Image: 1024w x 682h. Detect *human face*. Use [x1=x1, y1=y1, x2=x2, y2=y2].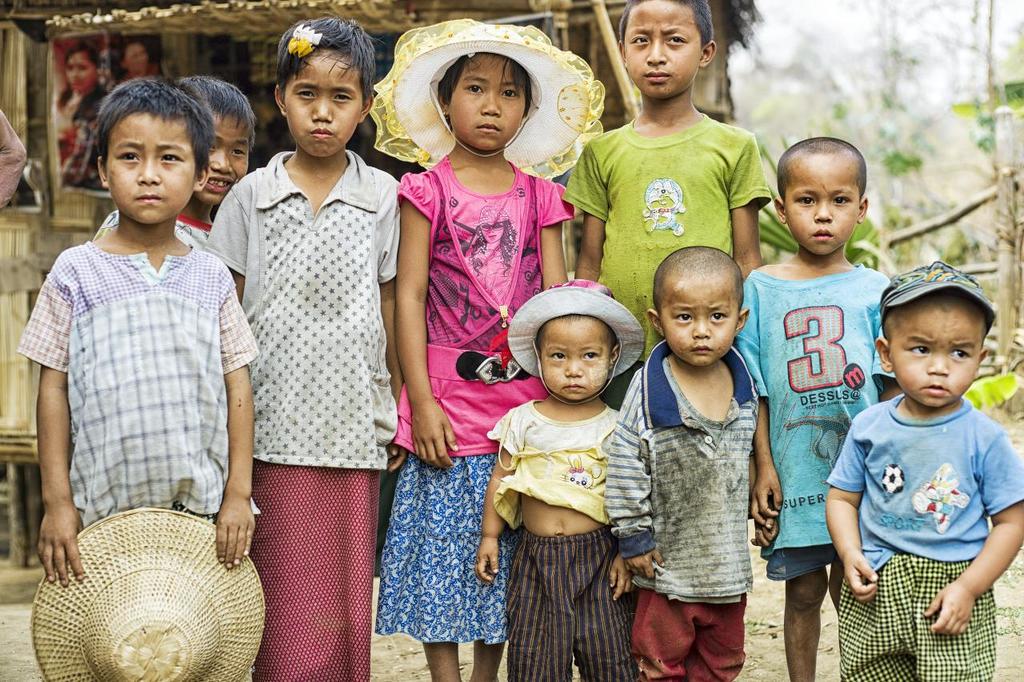
[x1=122, y1=45, x2=148, y2=71].
